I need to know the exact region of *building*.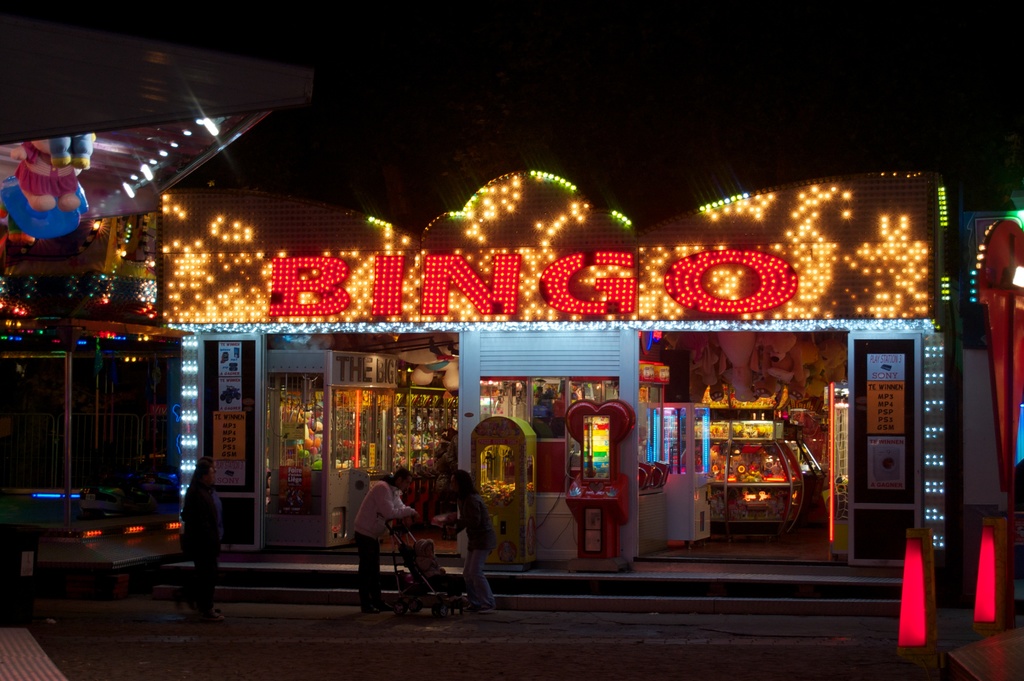
Region: left=0, top=0, right=1023, bottom=574.
